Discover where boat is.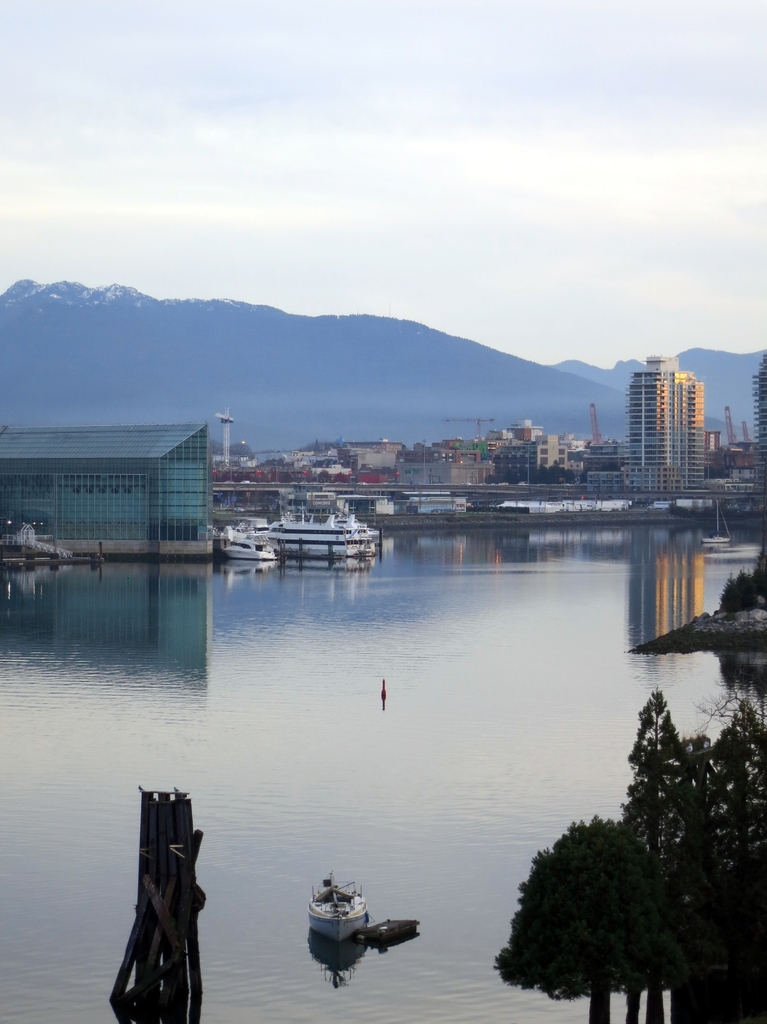
Discovered at bbox=[222, 535, 272, 566].
